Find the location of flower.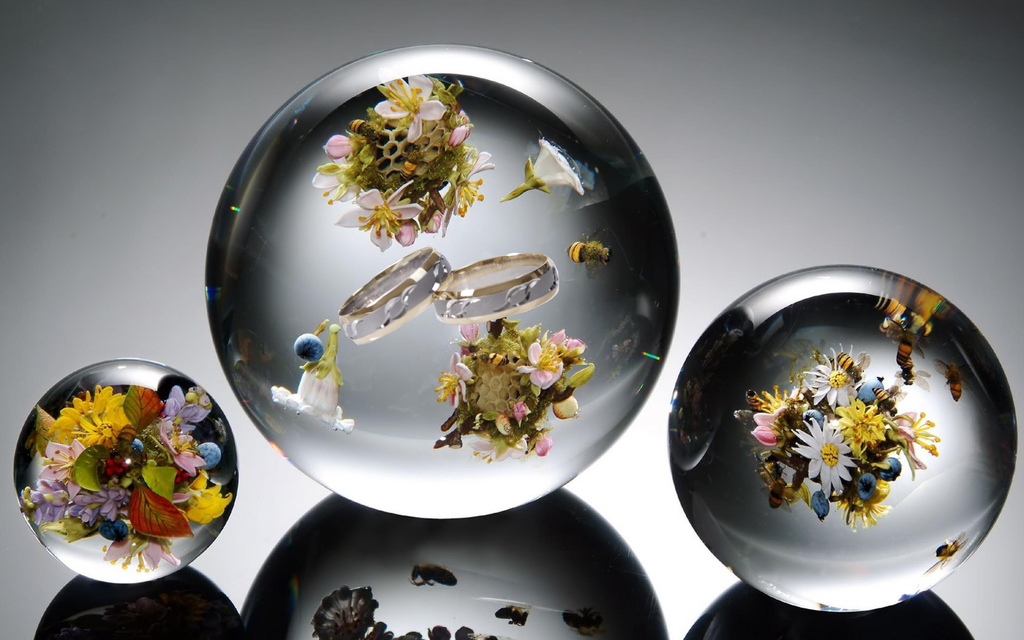
Location: bbox=[438, 144, 502, 236].
